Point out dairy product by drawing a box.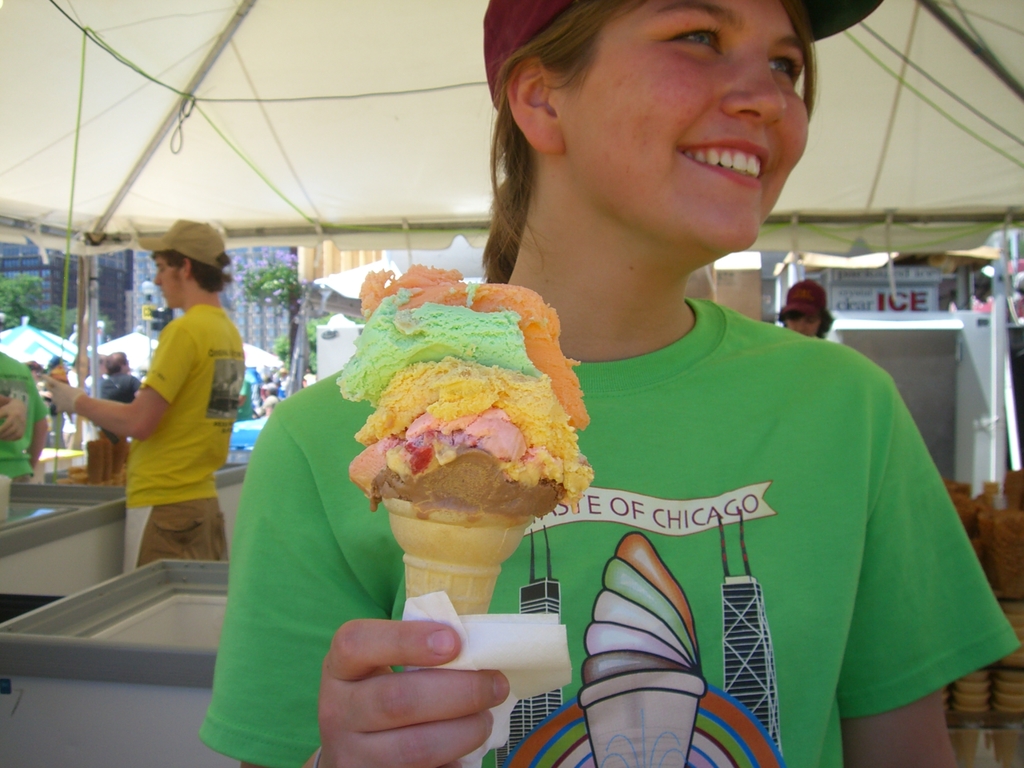
x1=45, y1=343, x2=77, y2=380.
